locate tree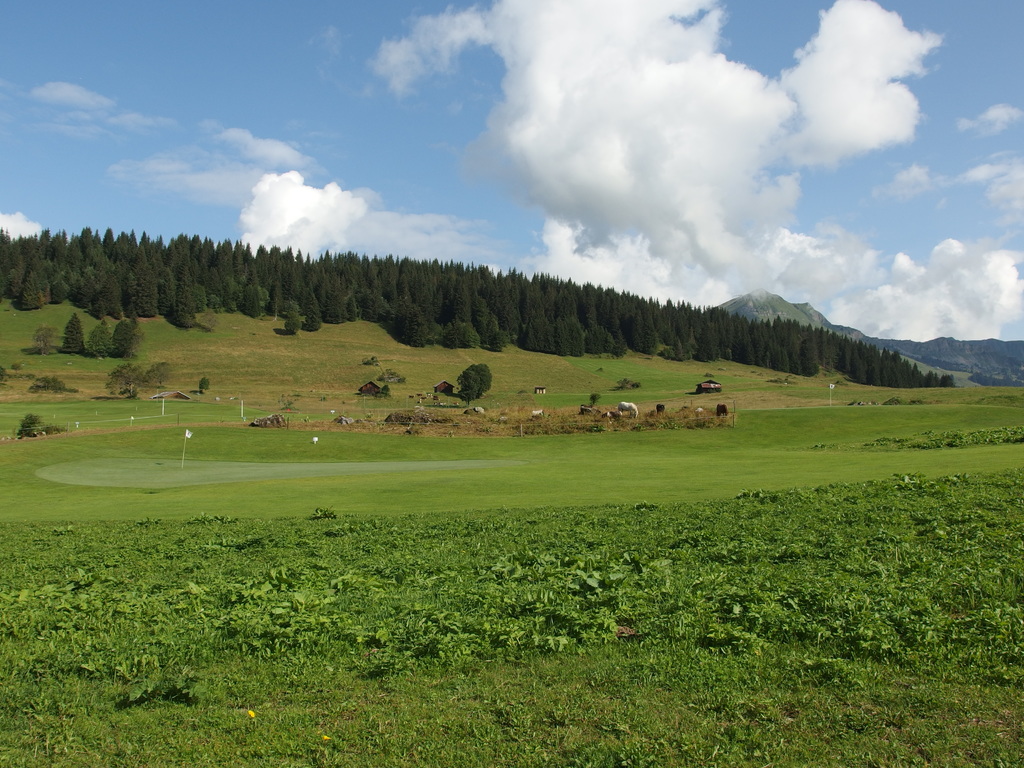
l=34, t=325, r=58, b=357
